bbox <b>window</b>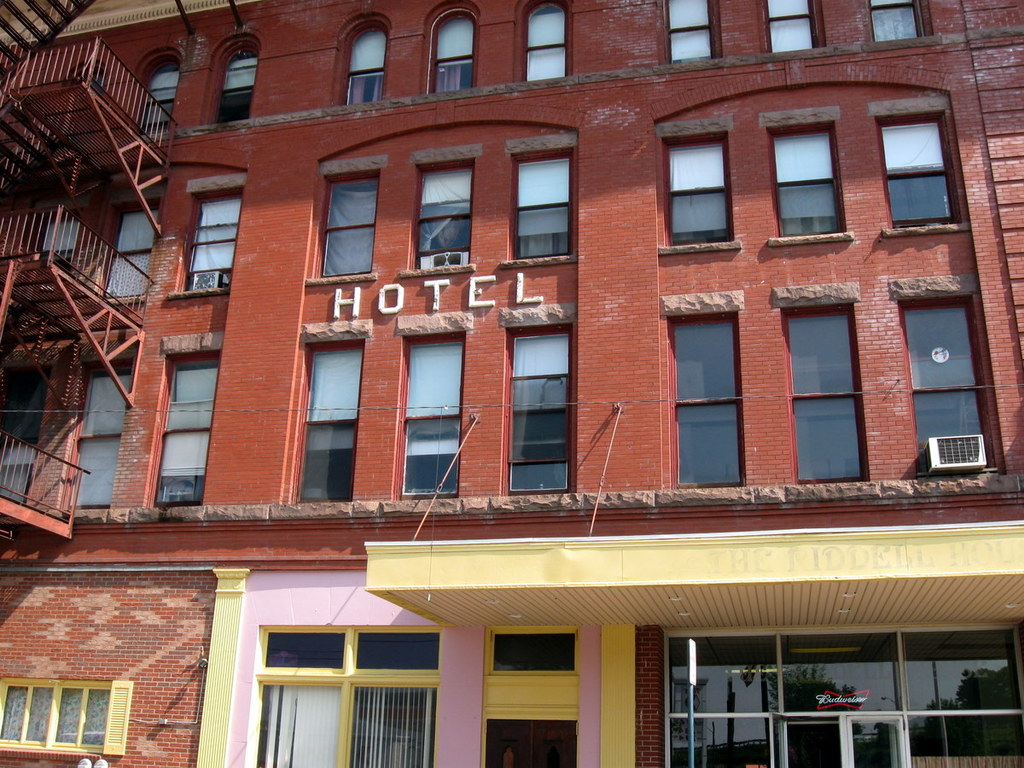
bbox=[402, 335, 458, 497]
